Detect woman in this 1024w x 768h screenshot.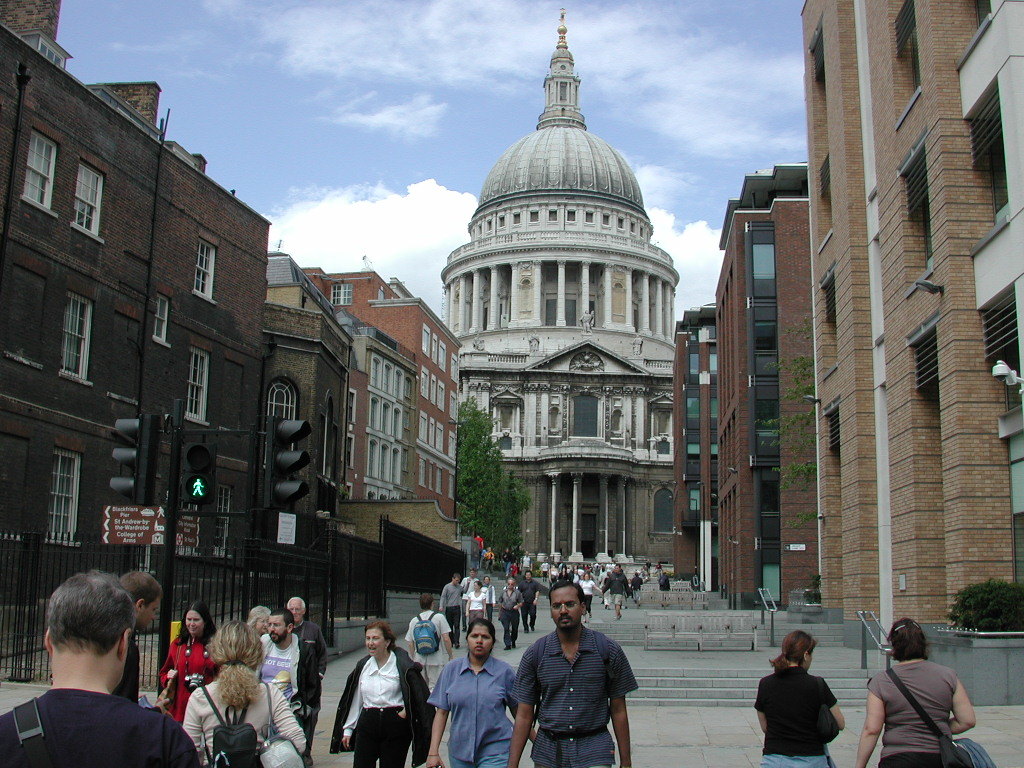
Detection: 424, 618, 537, 767.
